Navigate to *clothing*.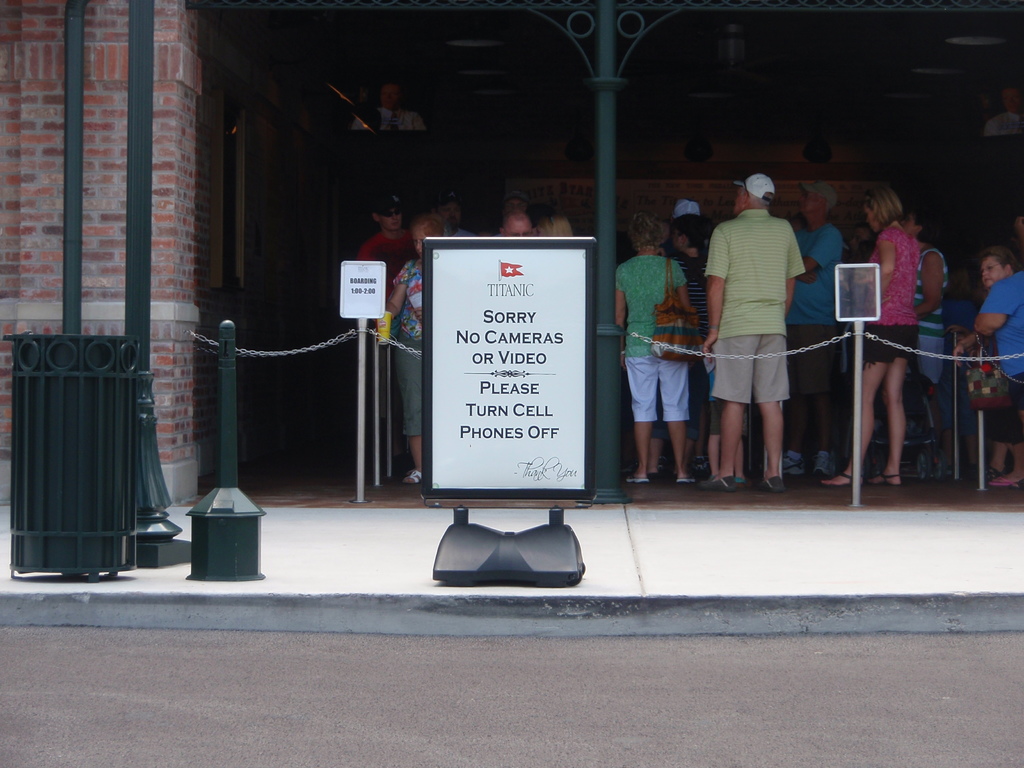
Navigation target: x1=859, y1=227, x2=913, y2=317.
